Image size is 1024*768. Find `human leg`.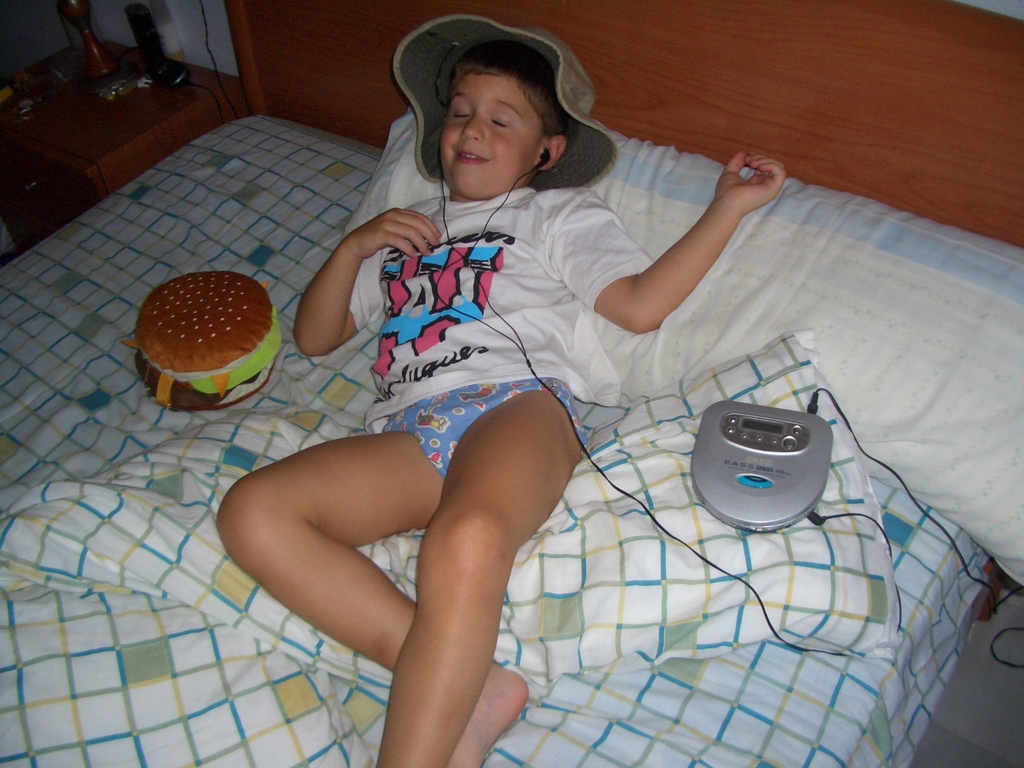
x1=214 y1=409 x2=531 y2=761.
